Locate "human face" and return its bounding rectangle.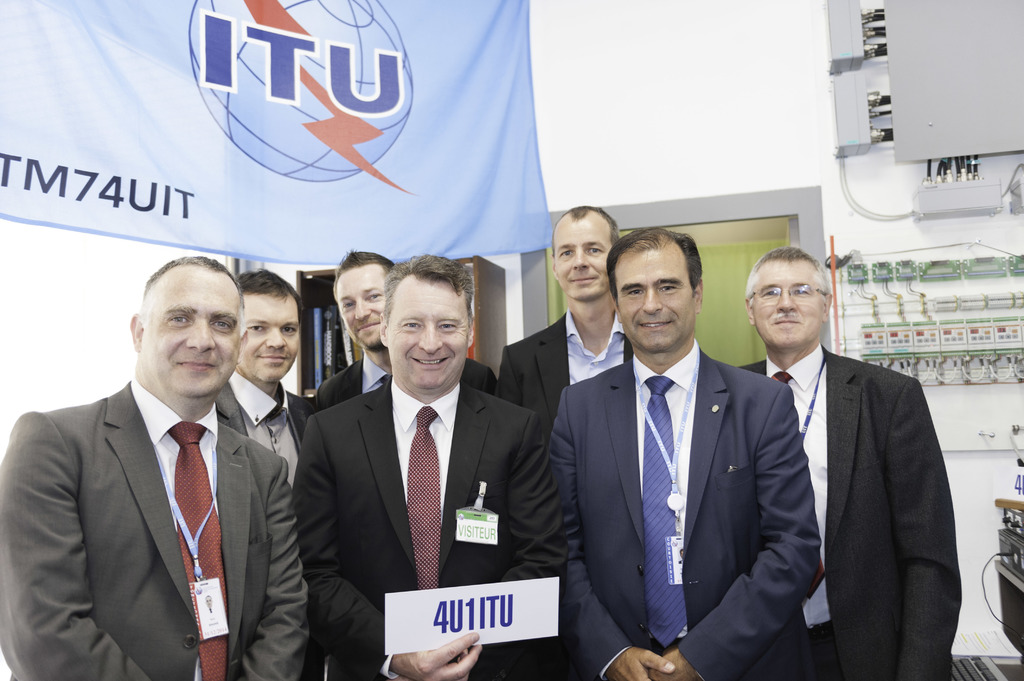
l=241, t=298, r=300, b=382.
